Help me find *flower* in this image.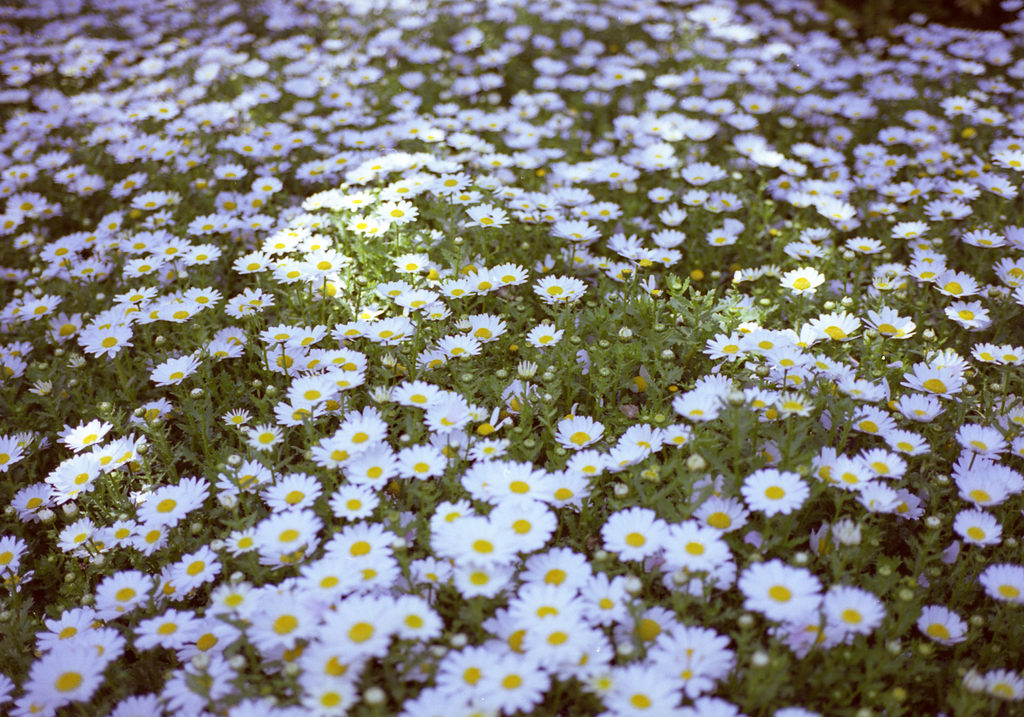
Found it: region(295, 634, 370, 680).
